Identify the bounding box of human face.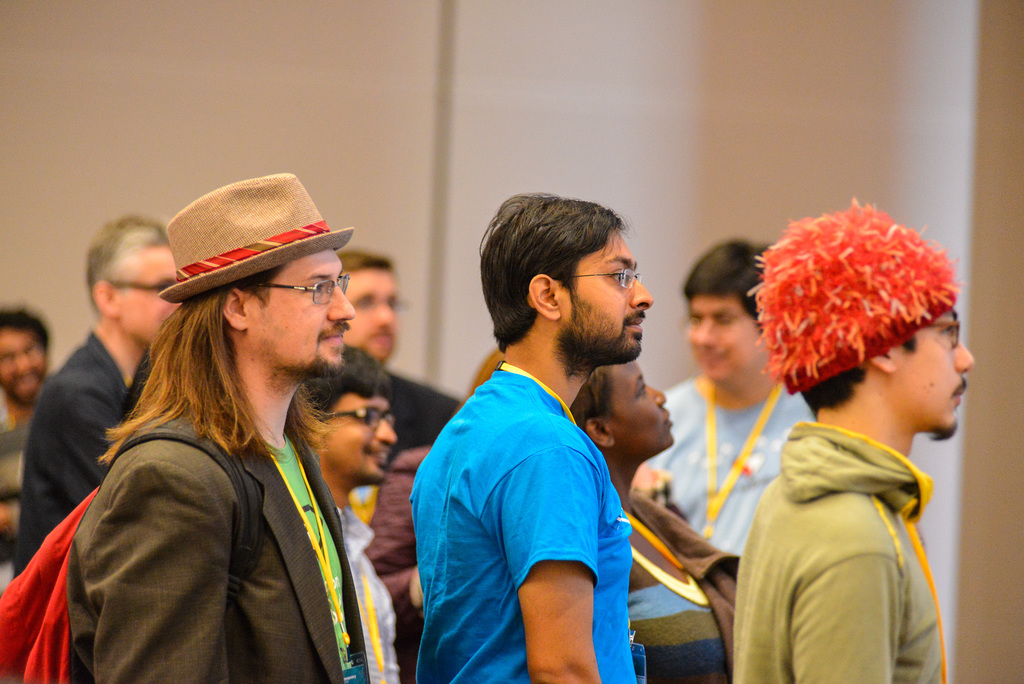
x1=906 y1=305 x2=975 y2=425.
